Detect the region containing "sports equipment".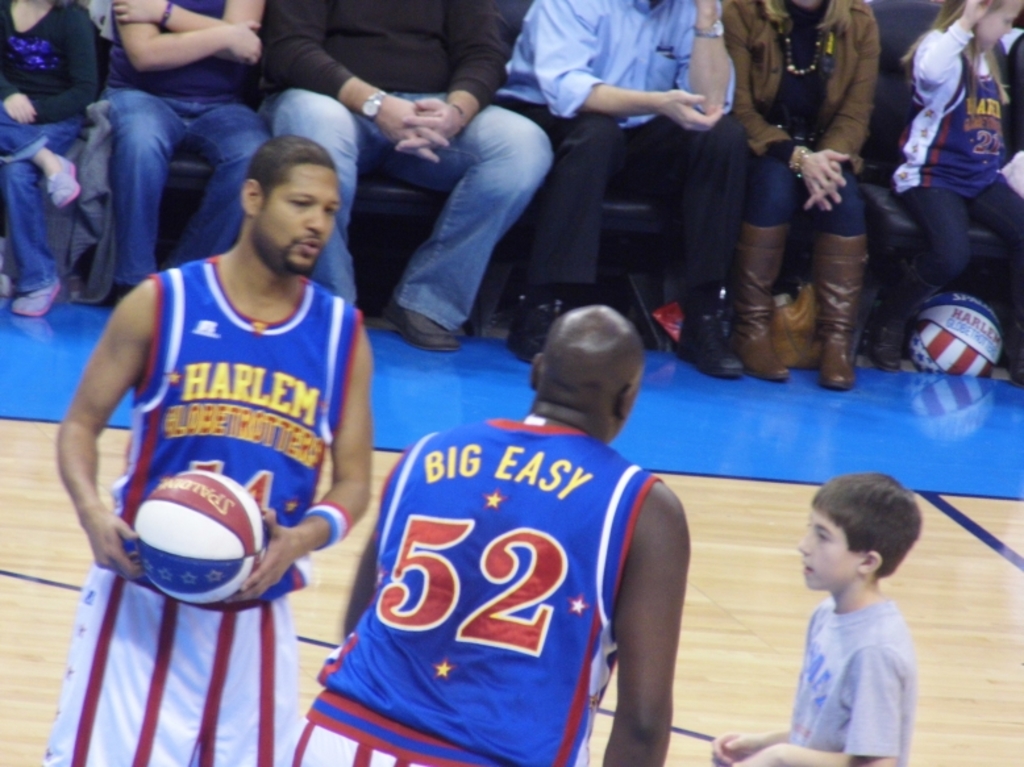
<box>129,470,267,606</box>.
